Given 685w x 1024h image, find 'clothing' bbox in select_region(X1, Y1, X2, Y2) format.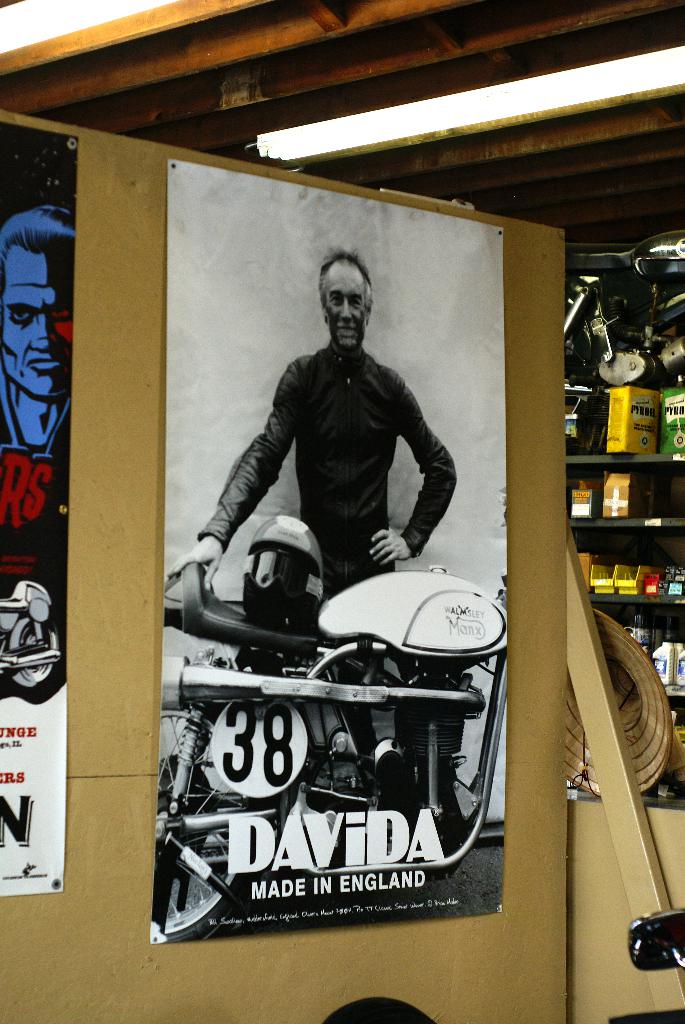
select_region(200, 337, 459, 589).
